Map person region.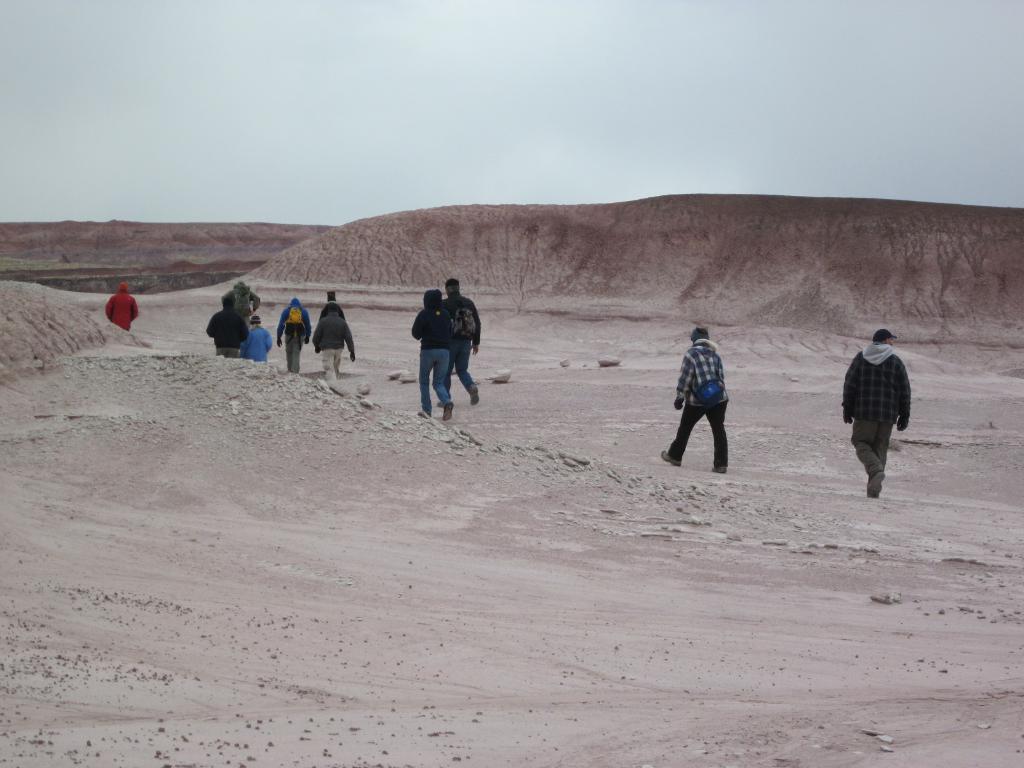
Mapped to {"x1": 203, "y1": 292, "x2": 246, "y2": 359}.
